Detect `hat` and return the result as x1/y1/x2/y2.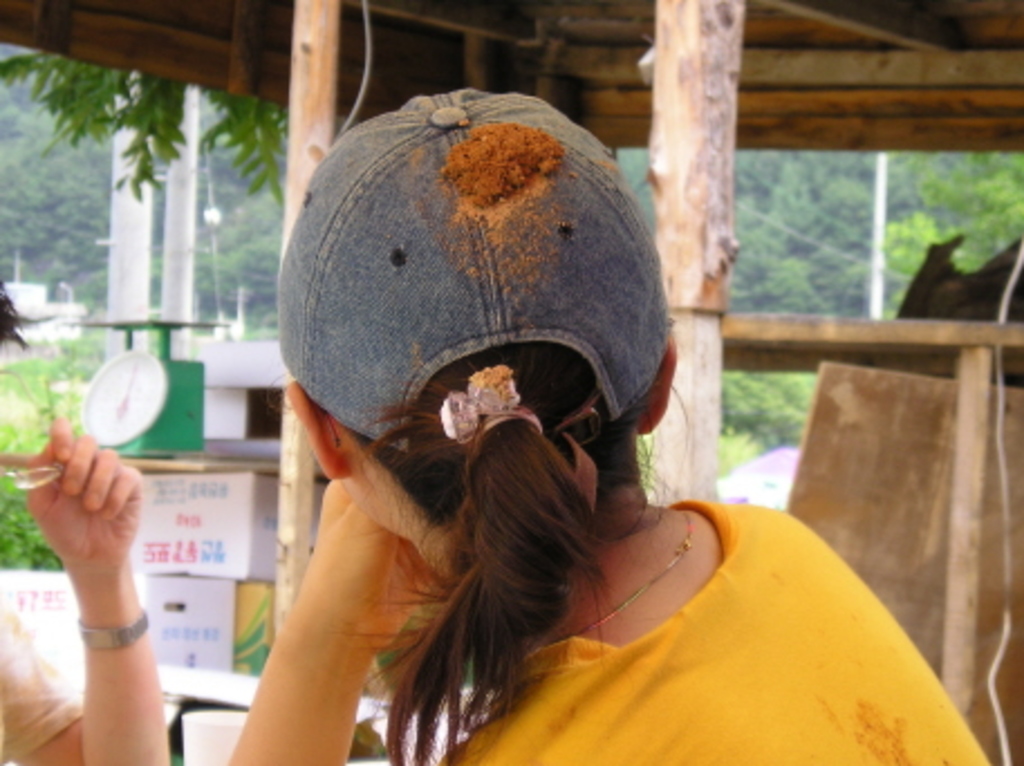
273/85/677/455.
